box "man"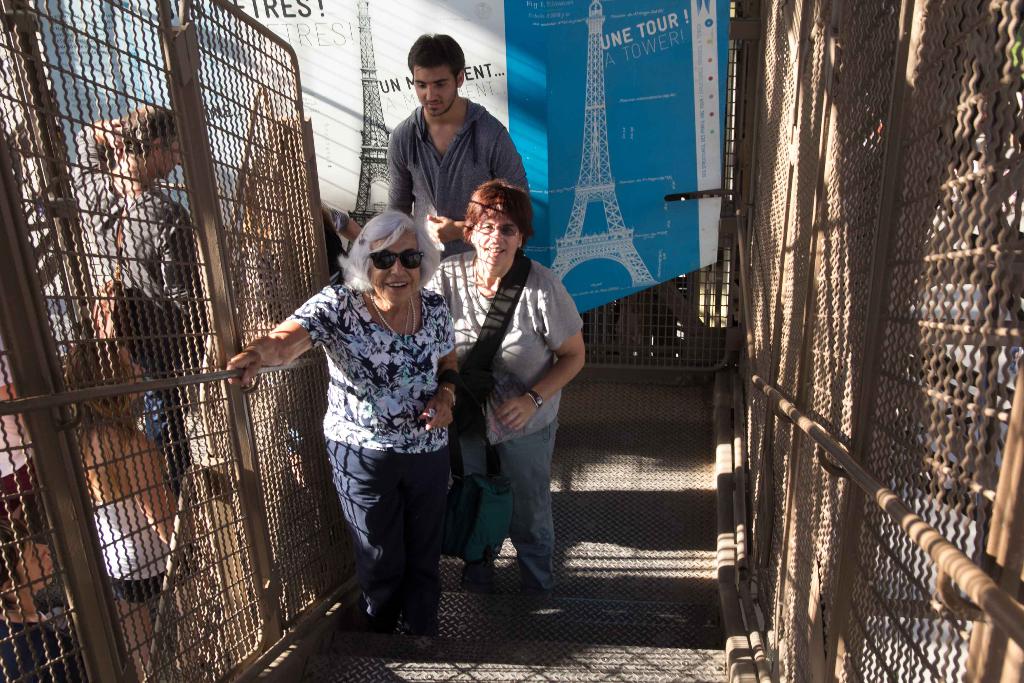
bbox=[68, 104, 211, 498]
